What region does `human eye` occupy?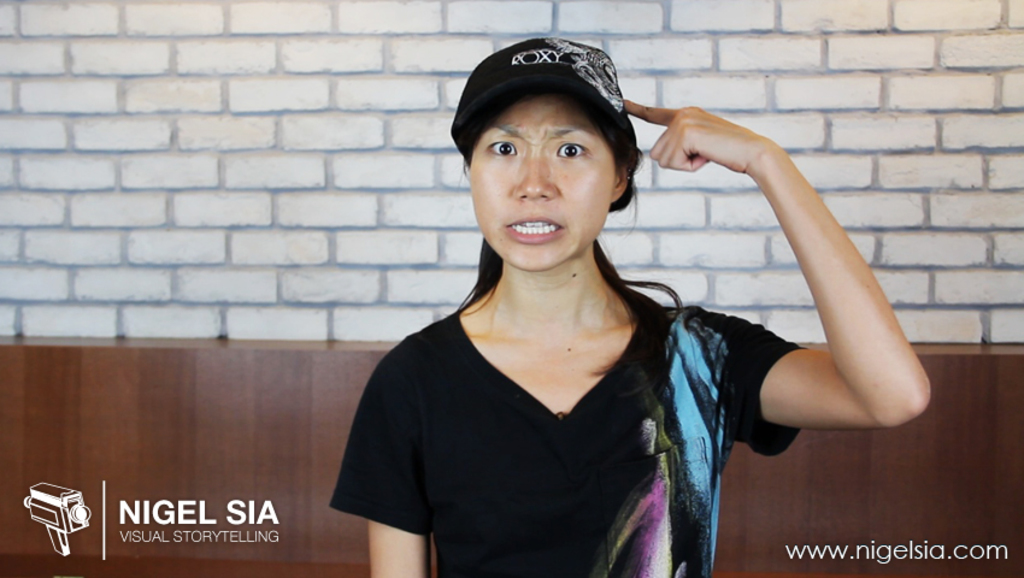
box(484, 141, 523, 160).
